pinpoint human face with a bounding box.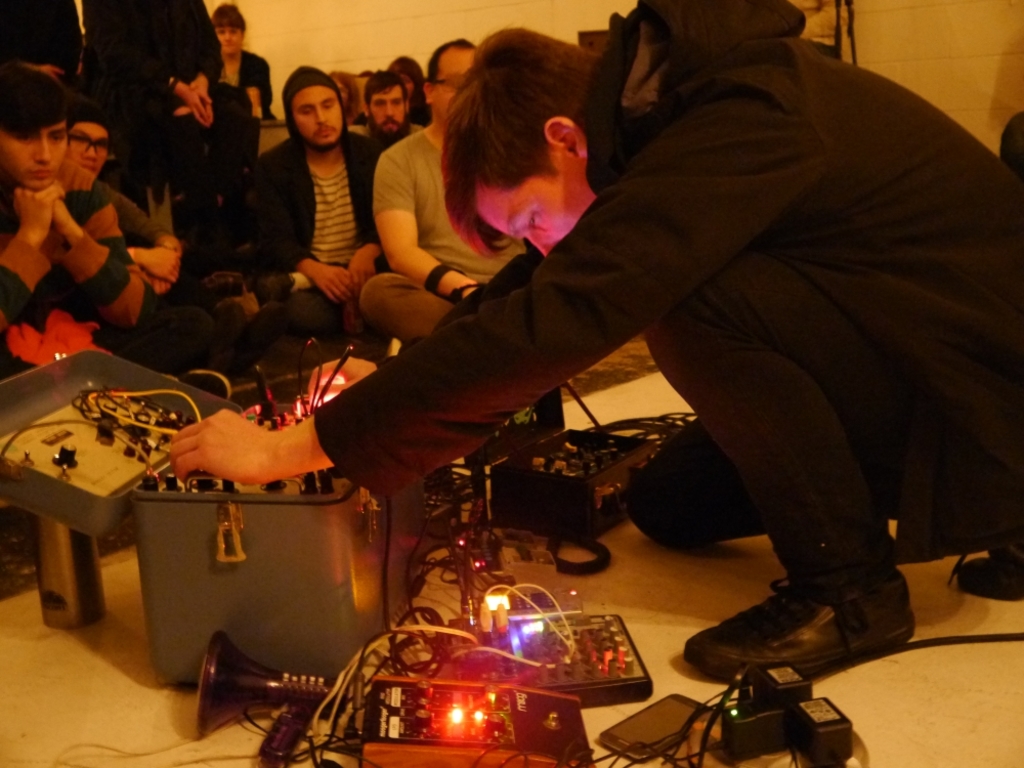
[left=473, top=158, right=602, bottom=255].
